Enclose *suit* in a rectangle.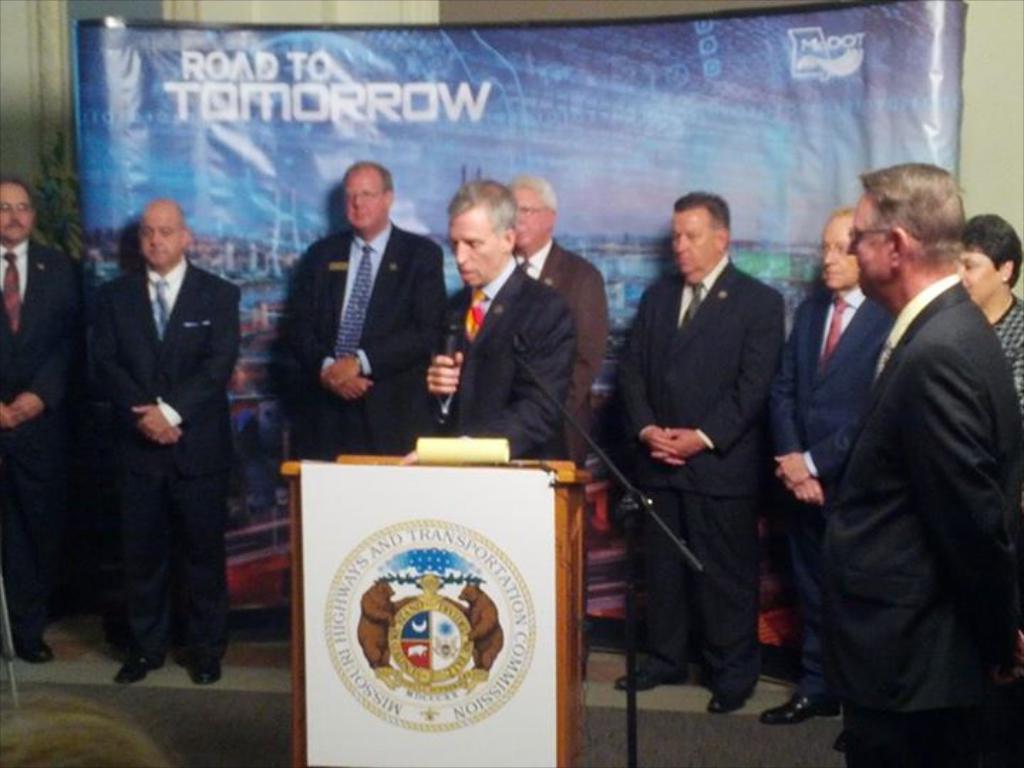
[left=405, top=256, right=575, bottom=452].
